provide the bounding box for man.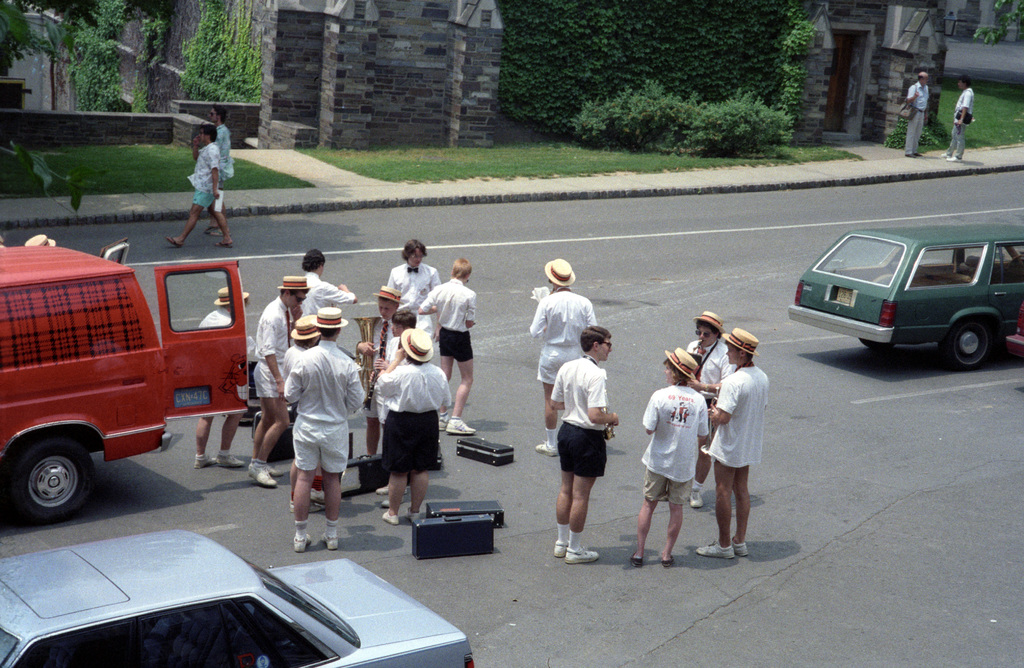
BBox(164, 121, 232, 248).
